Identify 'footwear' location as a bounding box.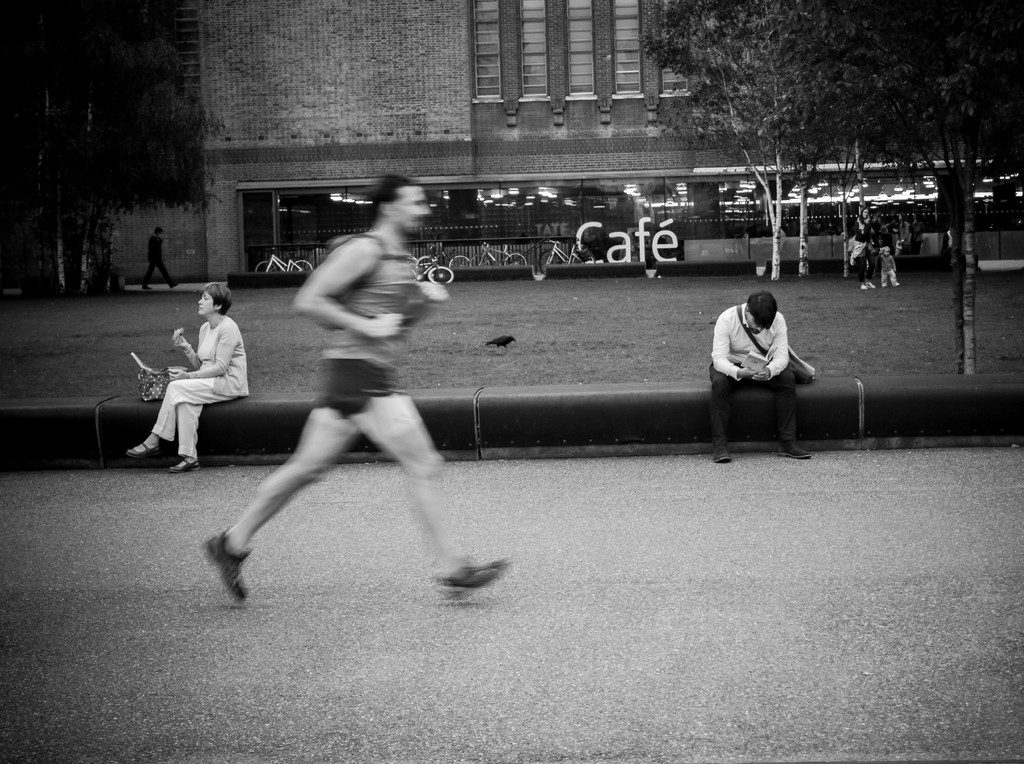
x1=865 y1=279 x2=876 y2=288.
